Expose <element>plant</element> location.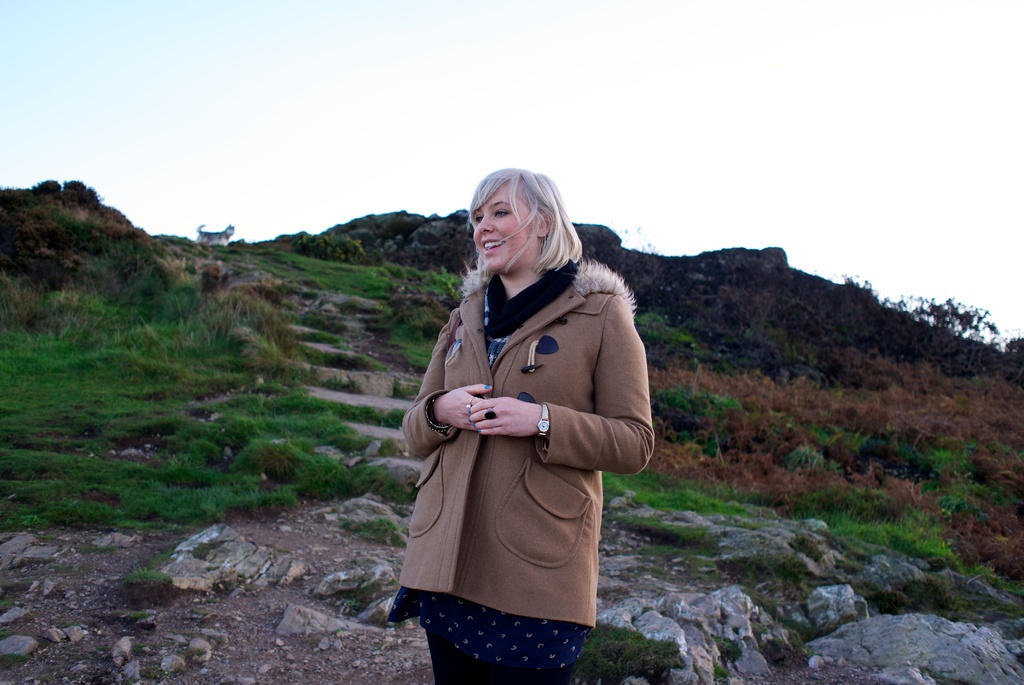
Exposed at 0/648/18/670.
